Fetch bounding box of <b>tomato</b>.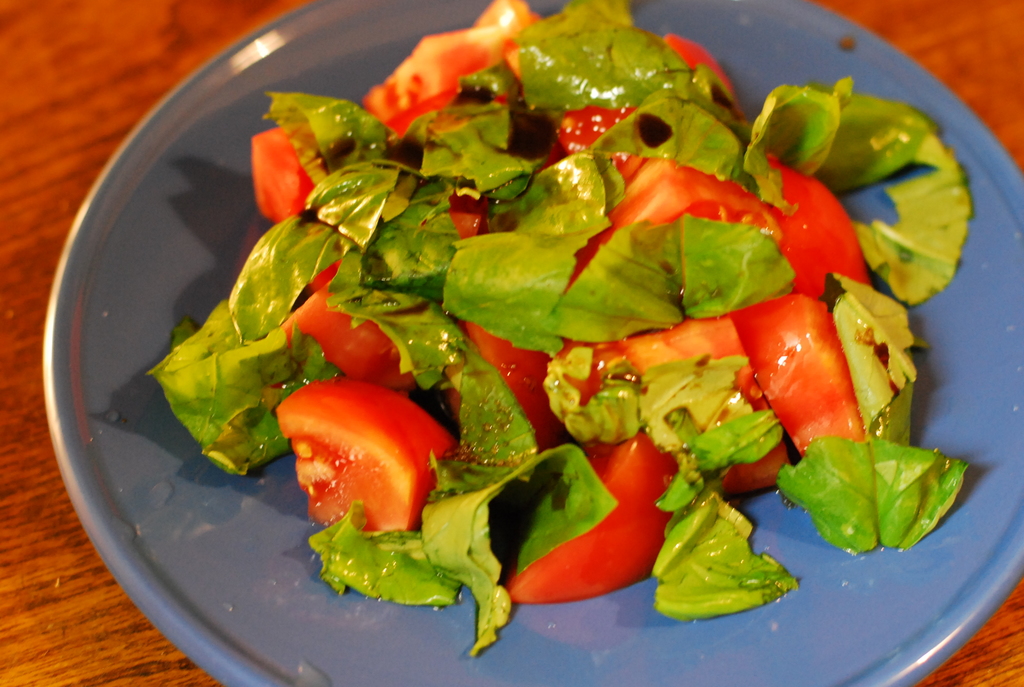
Bbox: Rect(728, 288, 871, 455).
